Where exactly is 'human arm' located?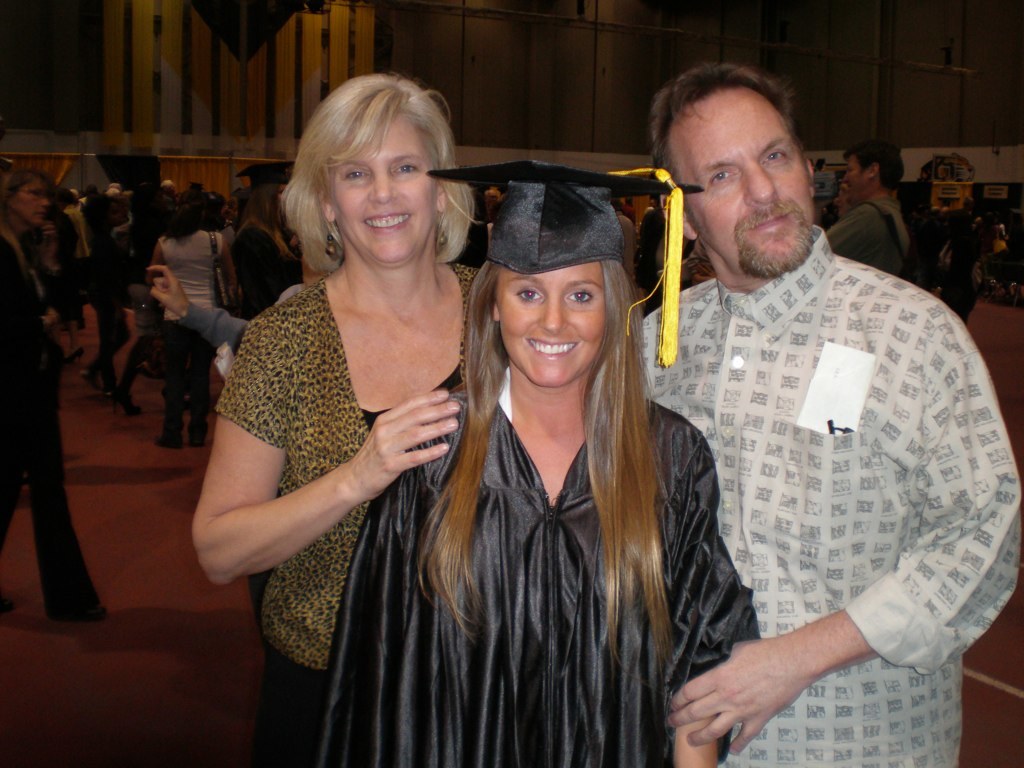
Its bounding box is rect(659, 311, 1023, 738).
